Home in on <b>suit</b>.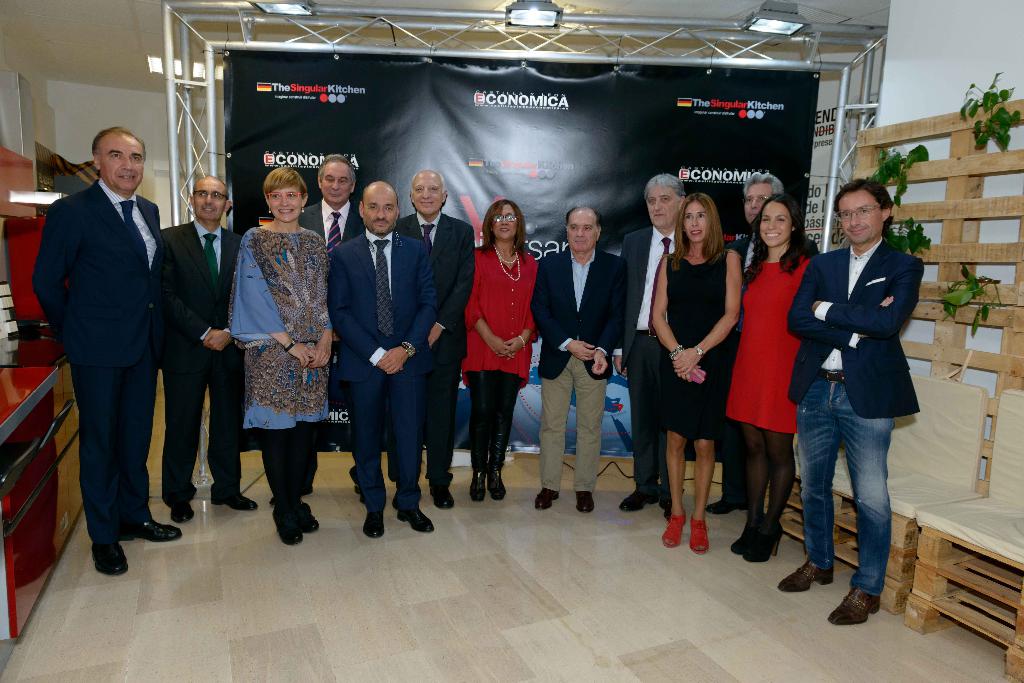
Homed in at 296,197,363,485.
